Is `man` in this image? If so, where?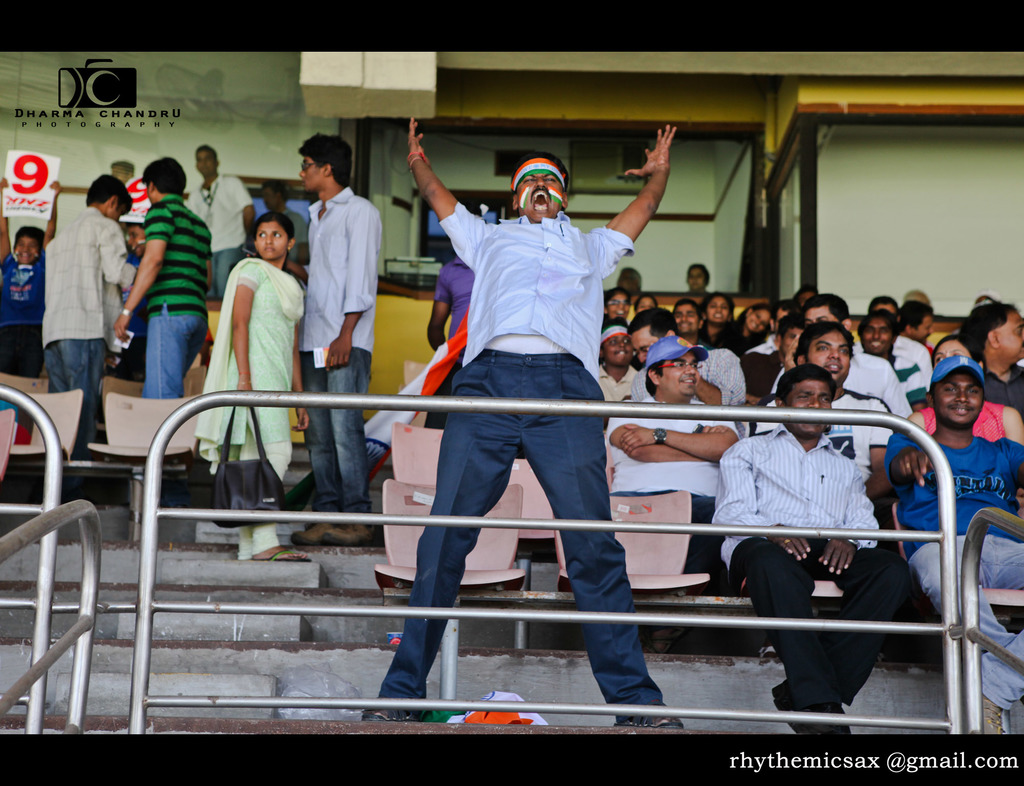
Yes, at bbox(184, 147, 255, 309).
